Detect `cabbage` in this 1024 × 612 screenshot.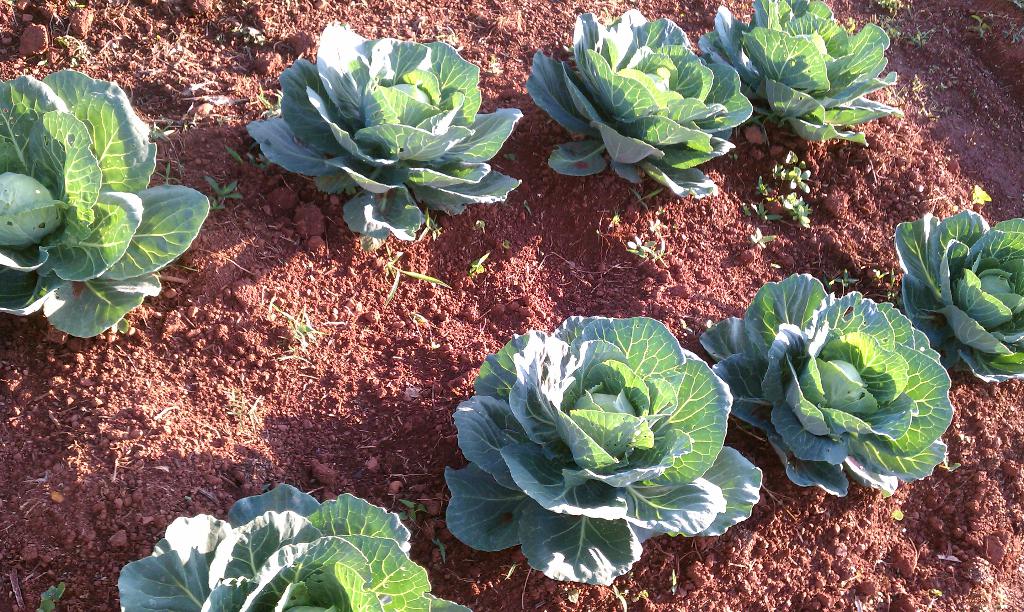
Detection: select_region(974, 265, 1023, 318).
